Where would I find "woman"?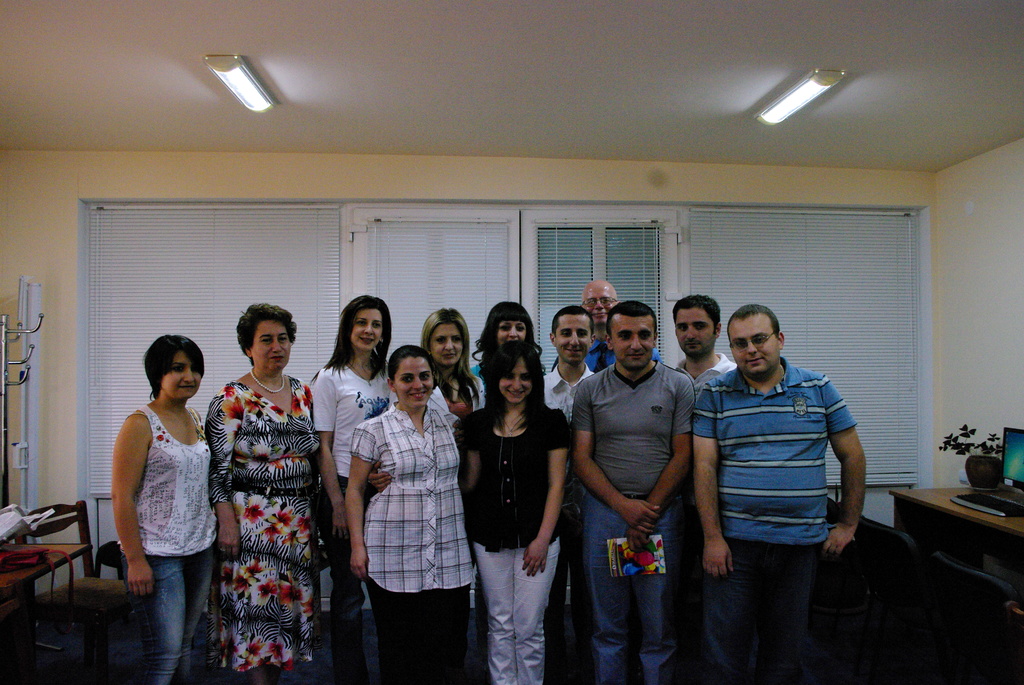
At box=[342, 335, 467, 684].
